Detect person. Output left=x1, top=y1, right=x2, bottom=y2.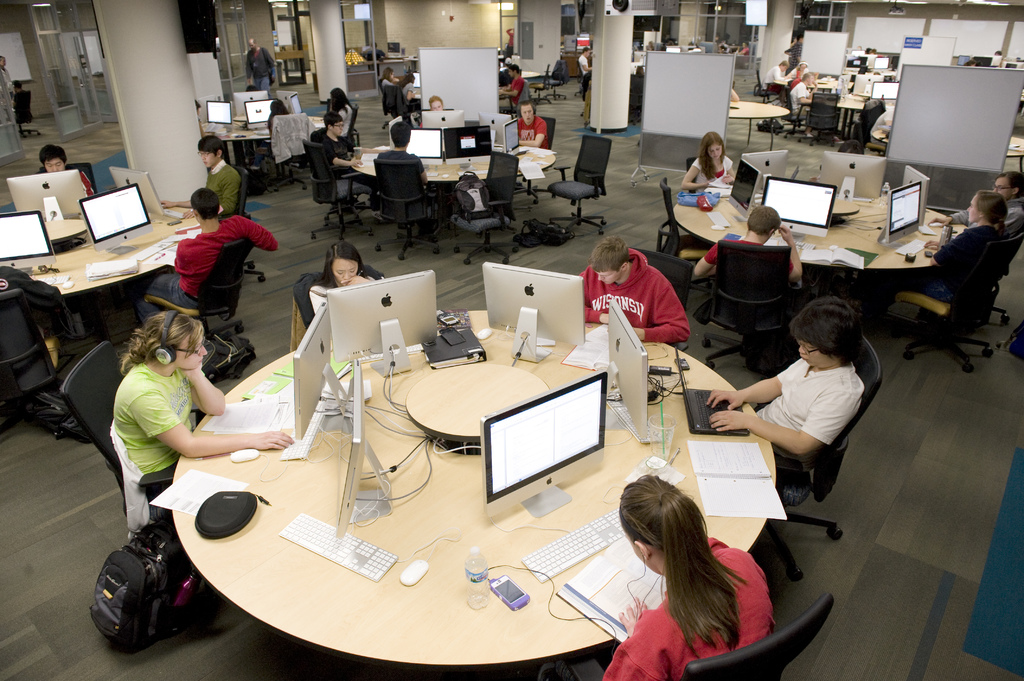
left=310, top=243, right=385, bottom=328.
